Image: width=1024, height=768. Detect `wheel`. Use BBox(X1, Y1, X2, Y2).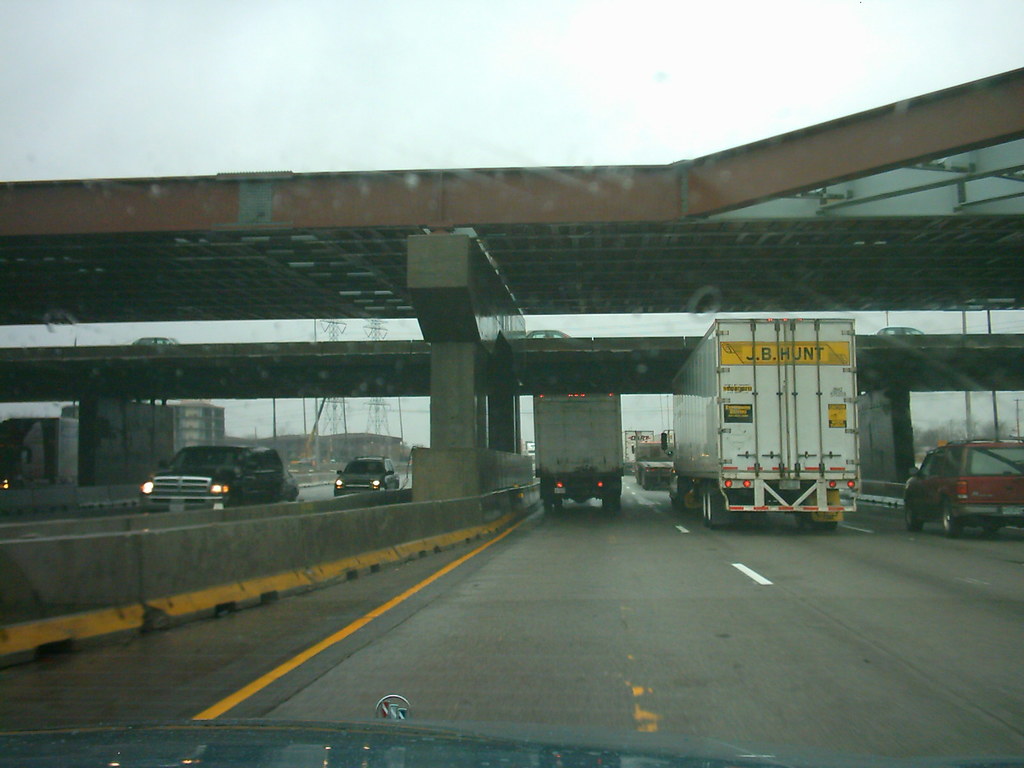
BBox(938, 499, 966, 538).
